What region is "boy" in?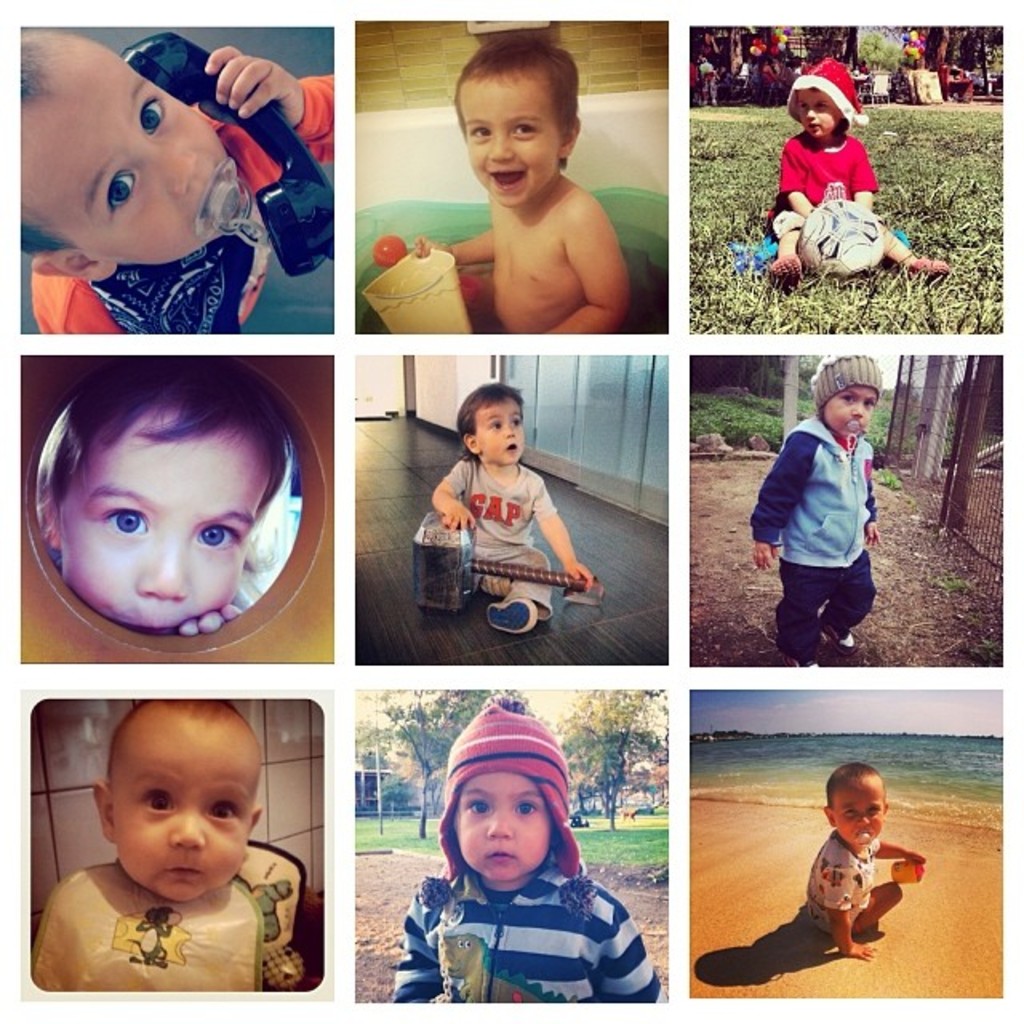
crop(378, 707, 666, 1022).
